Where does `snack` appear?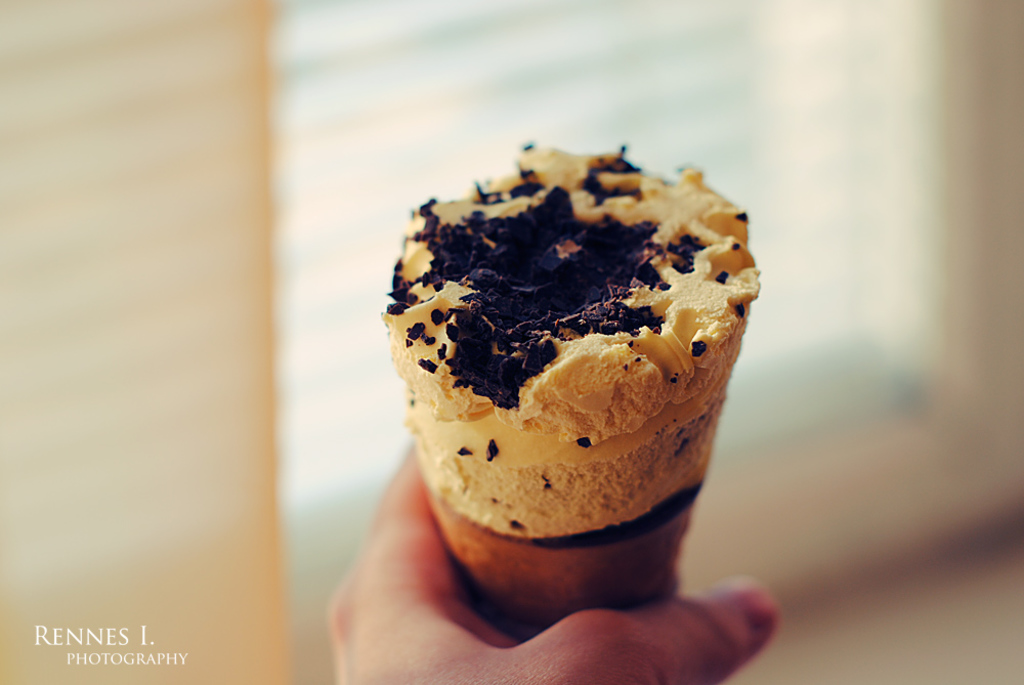
Appears at (359, 140, 804, 665).
